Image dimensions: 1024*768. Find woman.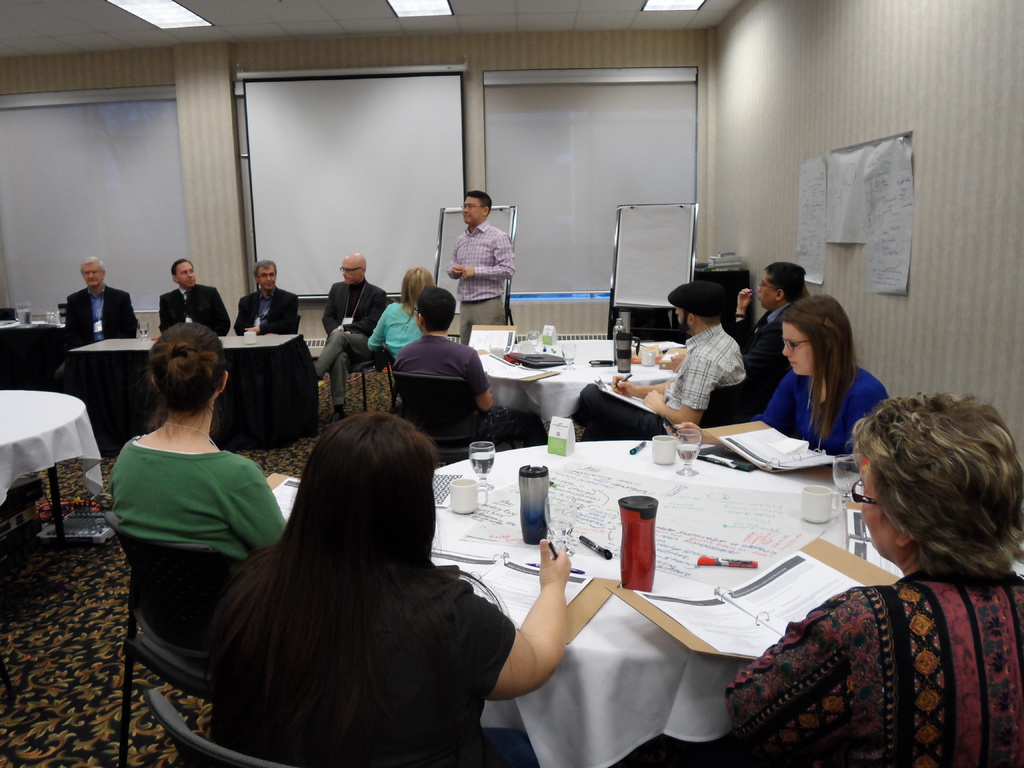
left=180, top=394, right=532, bottom=753.
